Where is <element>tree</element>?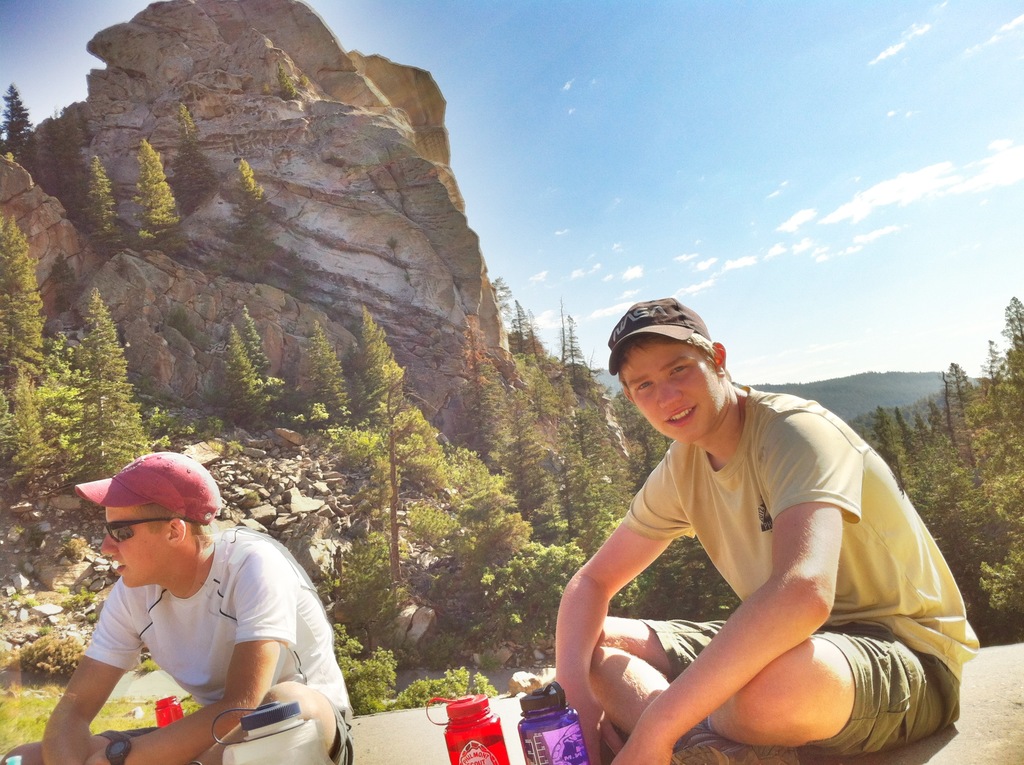
(x1=559, y1=397, x2=646, y2=529).
